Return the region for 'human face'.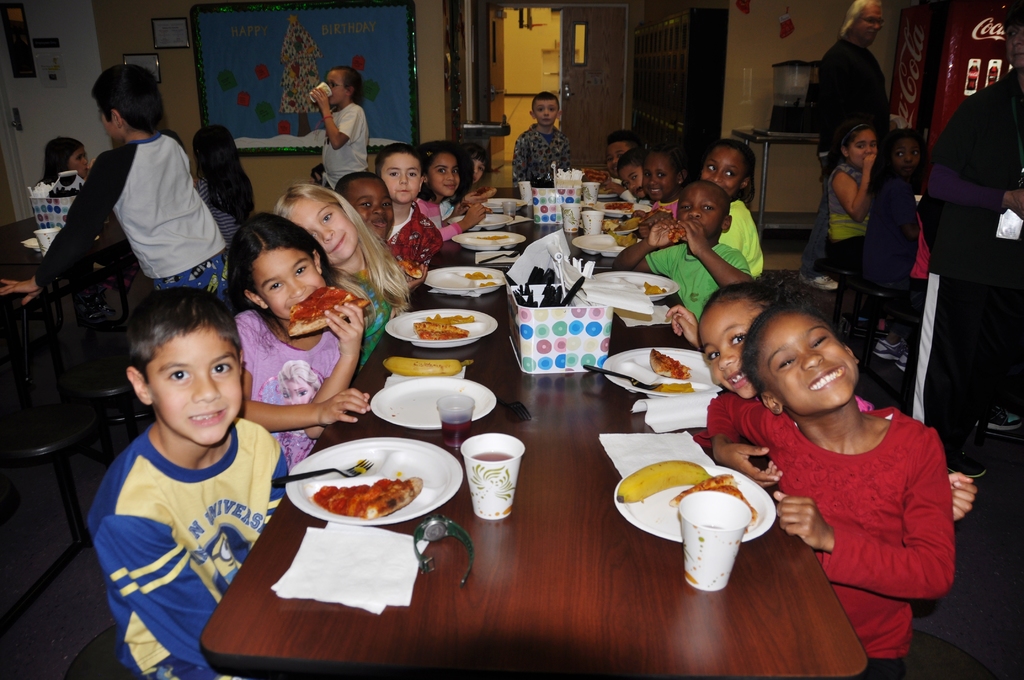
bbox=(470, 161, 483, 181).
